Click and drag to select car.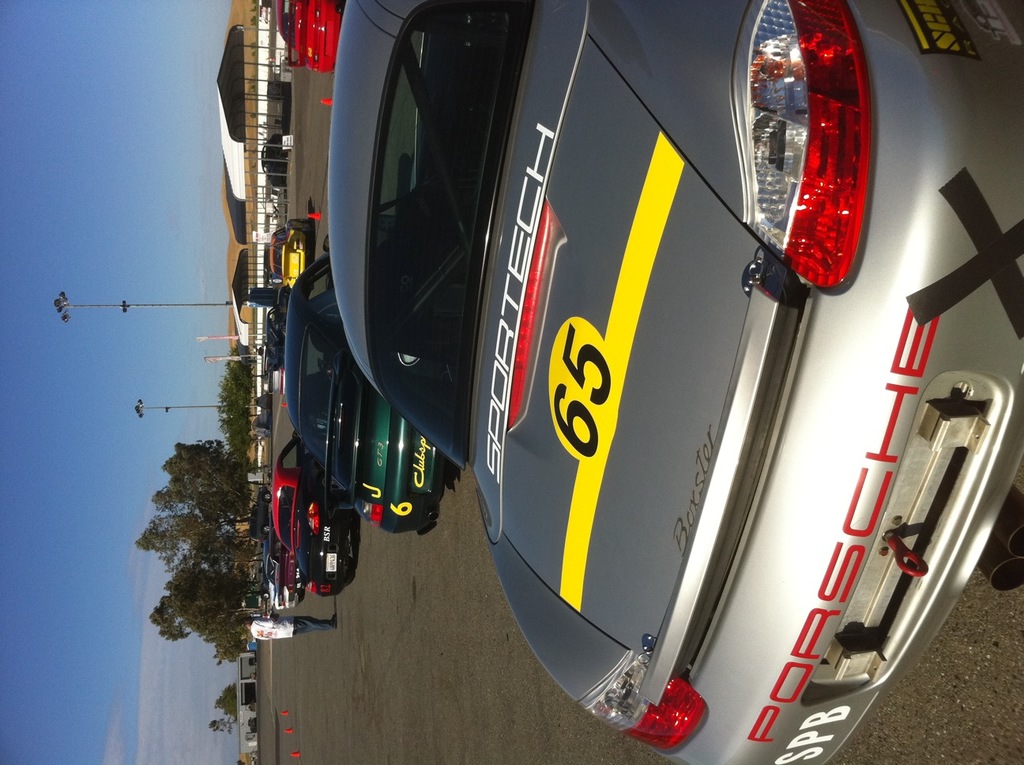
Selection: select_region(329, 0, 1023, 764).
